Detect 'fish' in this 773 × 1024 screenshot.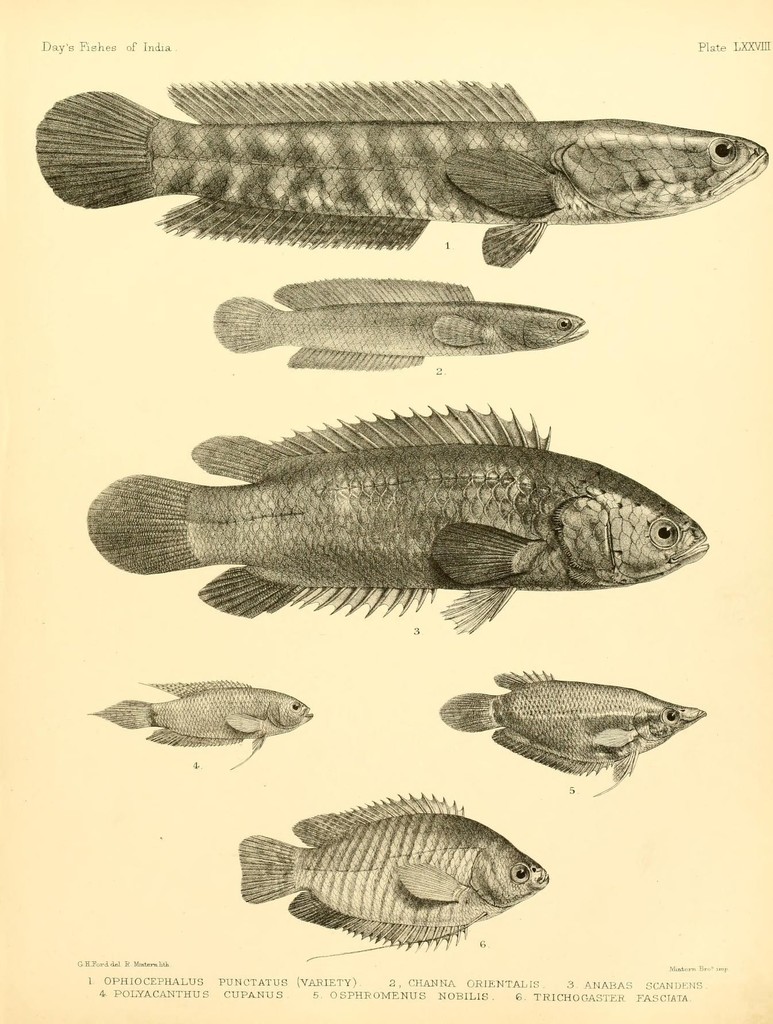
Detection: rect(437, 666, 703, 797).
